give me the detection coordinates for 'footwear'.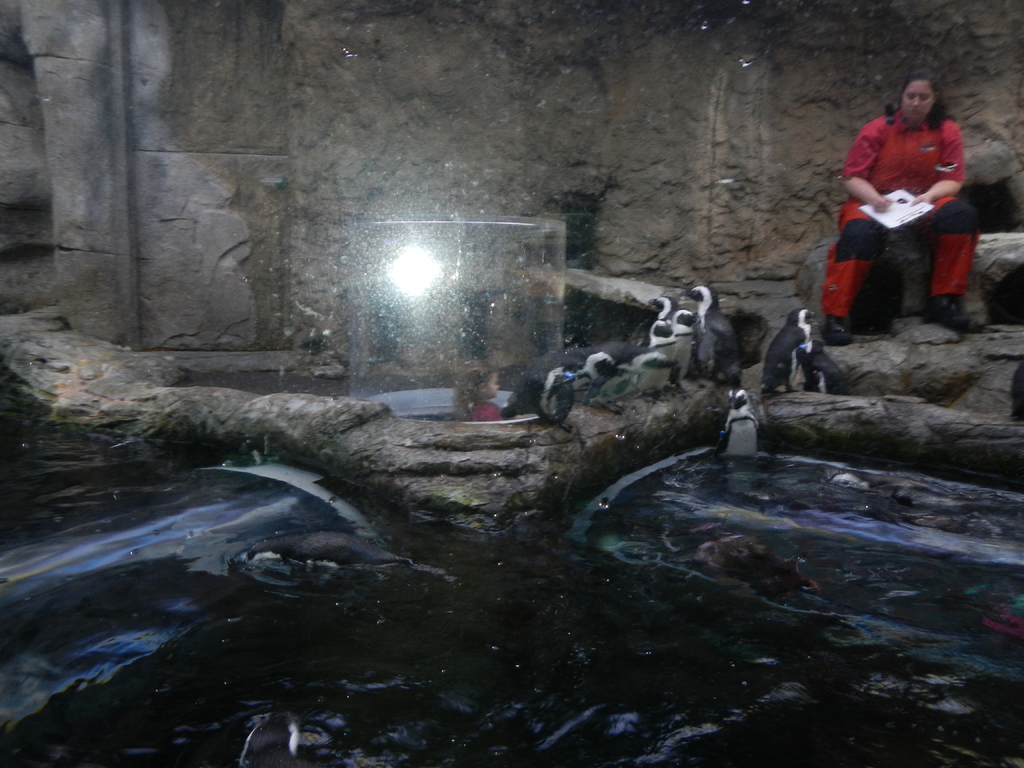
Rect(920, 294, 981, 334).
